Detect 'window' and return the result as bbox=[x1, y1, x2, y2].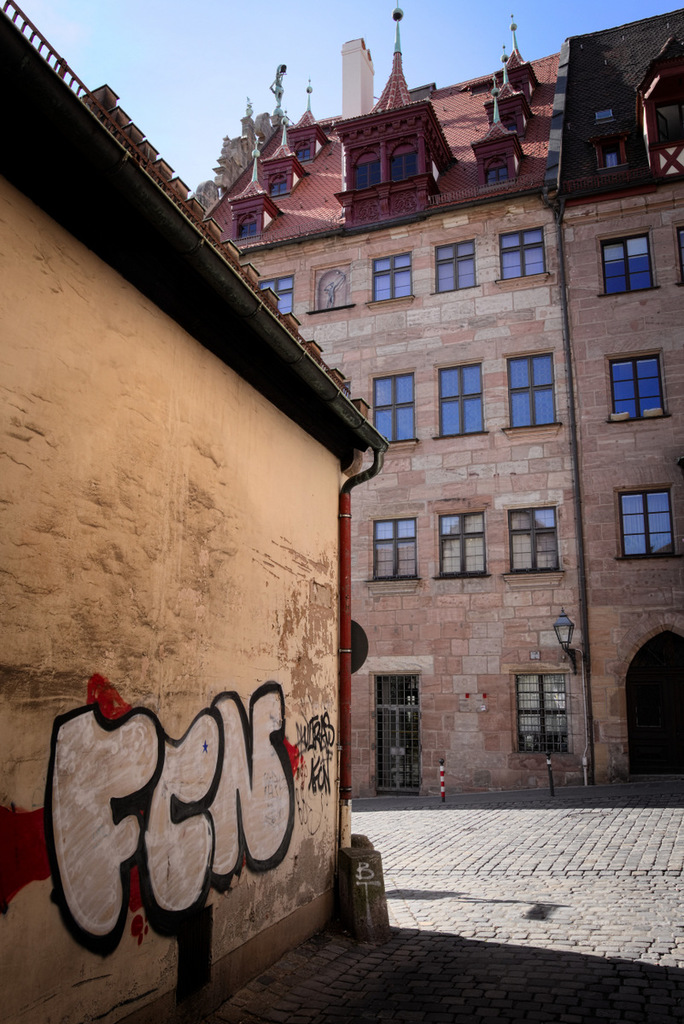
bbox=[501, 346, 564, 438].
